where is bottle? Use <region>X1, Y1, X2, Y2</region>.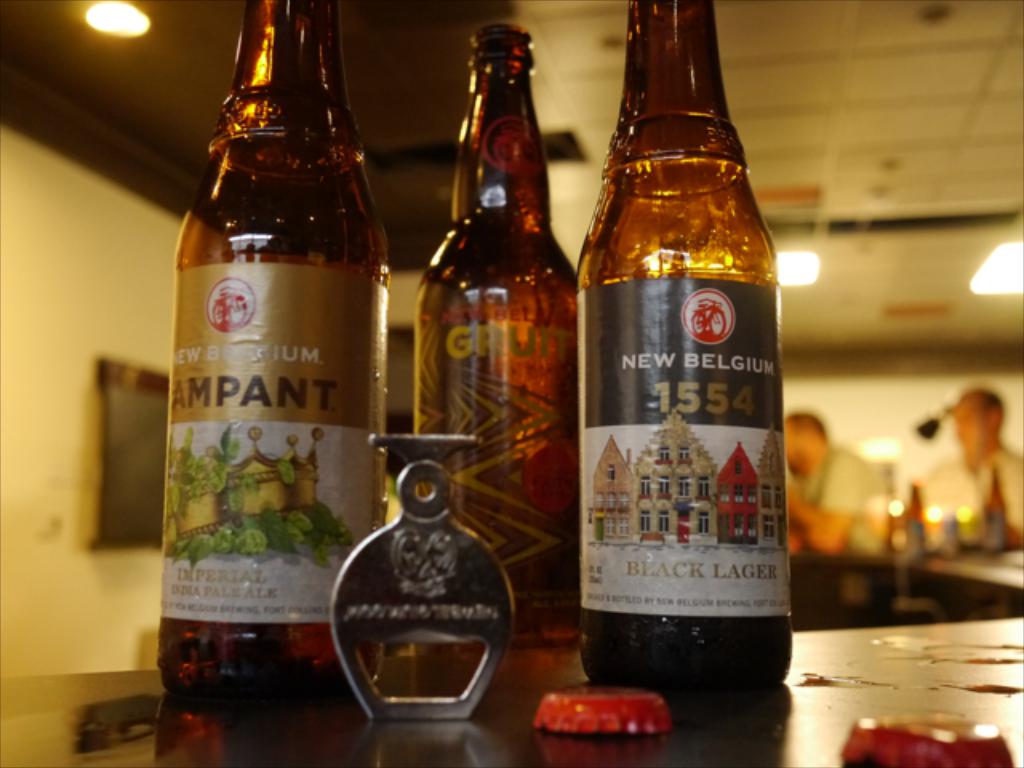
<region>157, 0, 408, 701</region>.
